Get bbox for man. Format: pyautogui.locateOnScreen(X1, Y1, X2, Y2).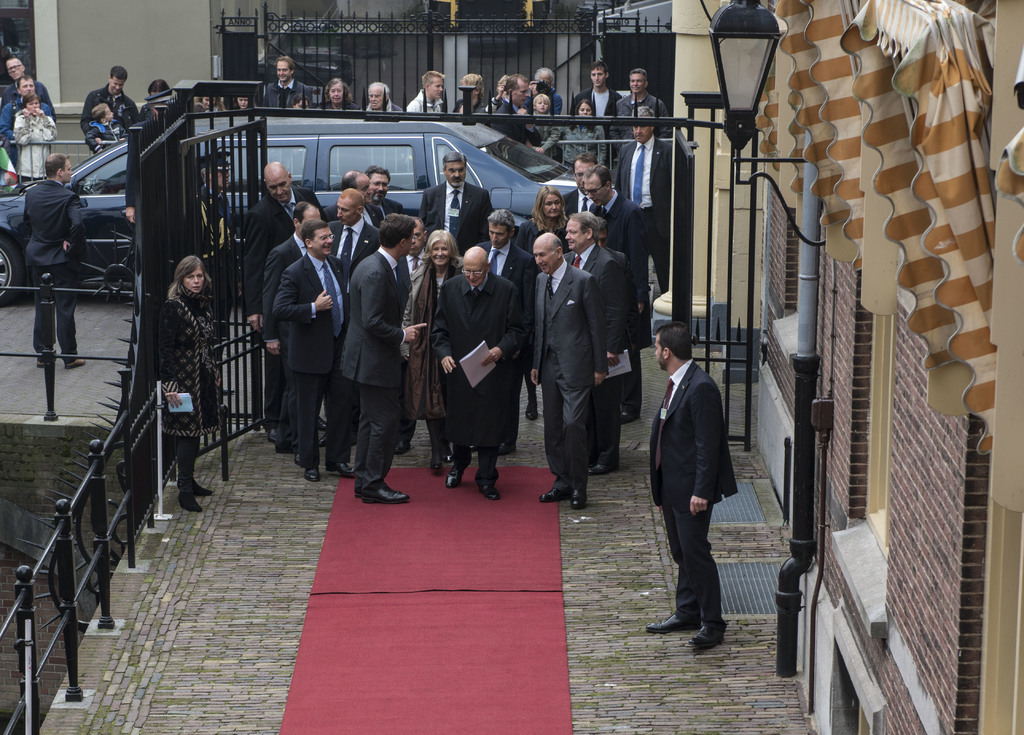
pyautogui.locateOnScreen(557, 152, 607, 219).
